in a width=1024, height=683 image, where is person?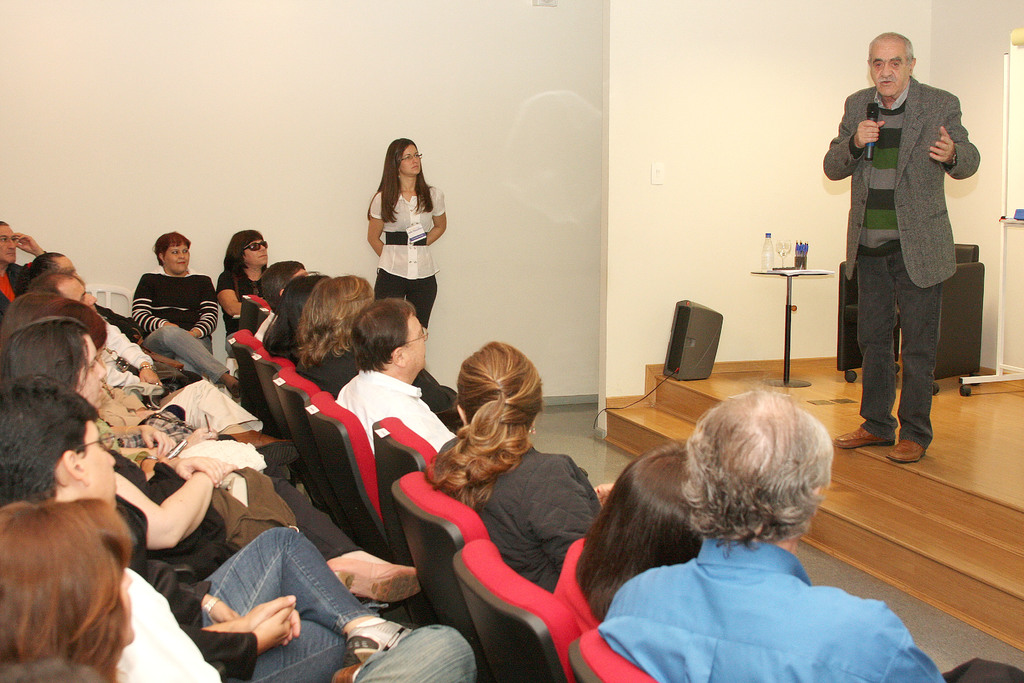
811 37 987 456.
